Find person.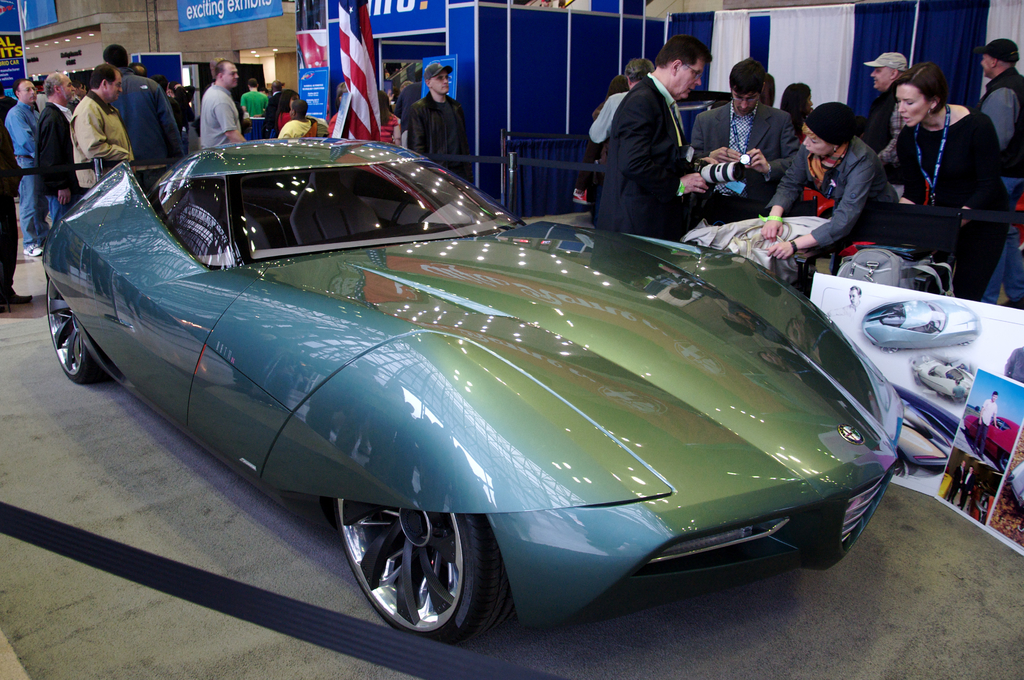
(left=874, top=39, right=1002, bottom=254).
